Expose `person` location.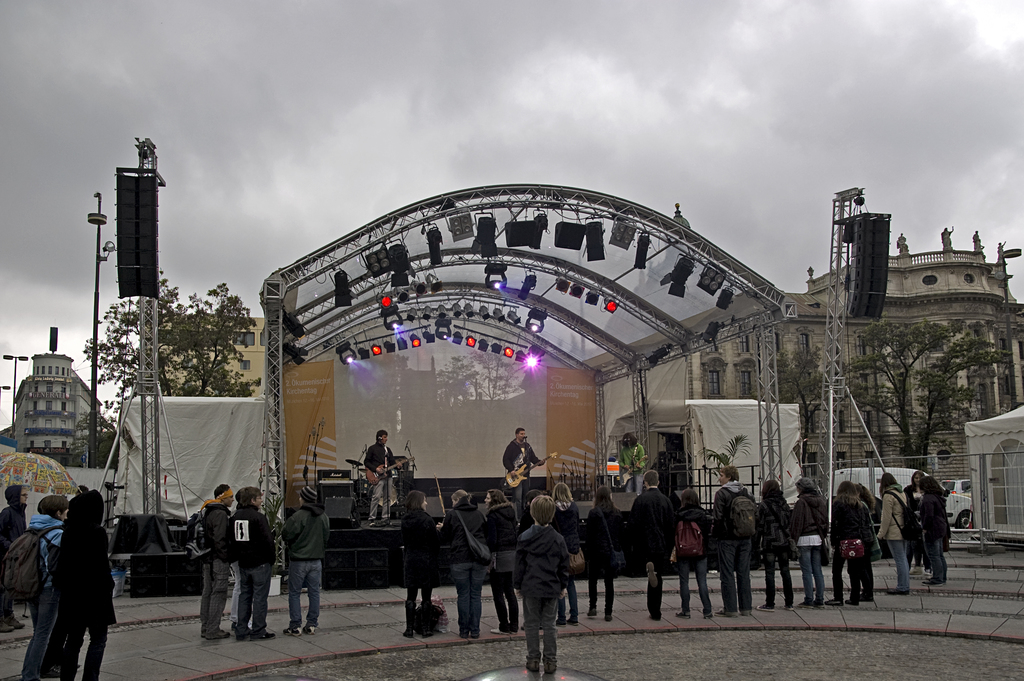
Exposed at bbox=(435, 482, 495, 634).
